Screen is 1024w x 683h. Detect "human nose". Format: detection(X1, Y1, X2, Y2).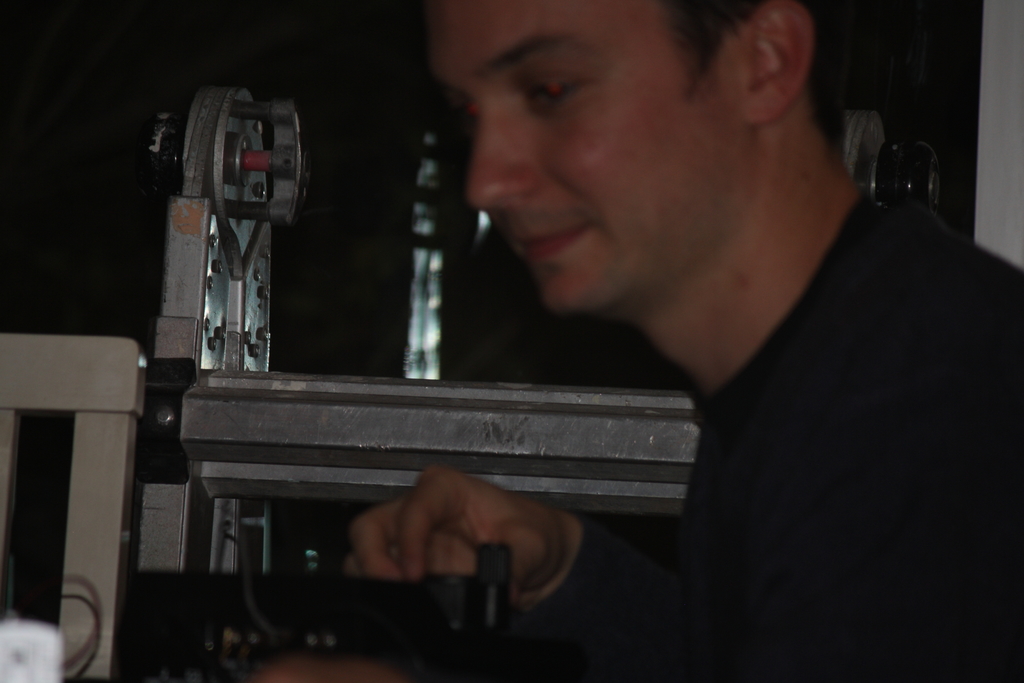
detection(467, 106, 541, 211).
